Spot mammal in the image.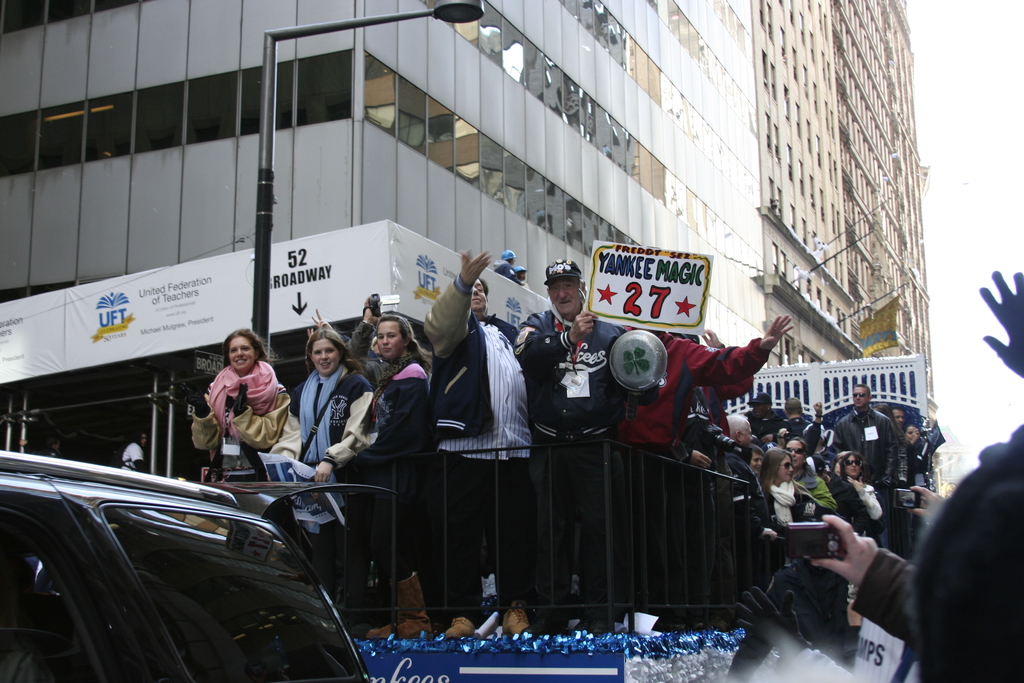
mammal found at x1=186 y1=332 x2=289 y2=489.
